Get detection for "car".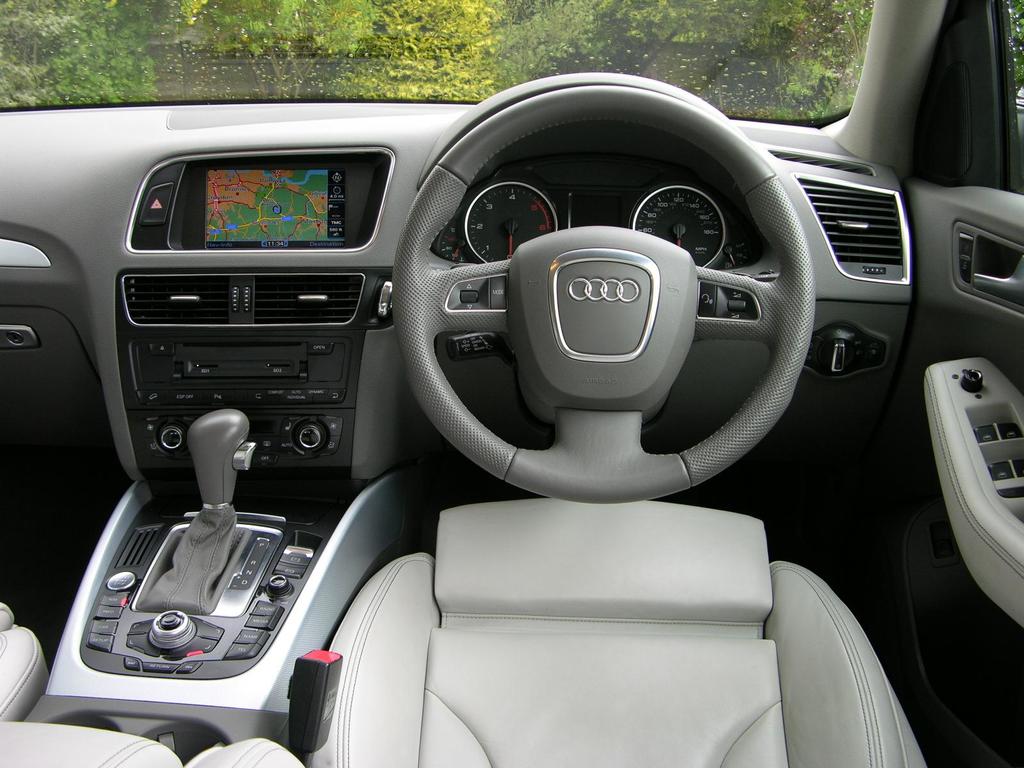
Detection: <bbox>0, 0, 1023, 767</bbox>.
